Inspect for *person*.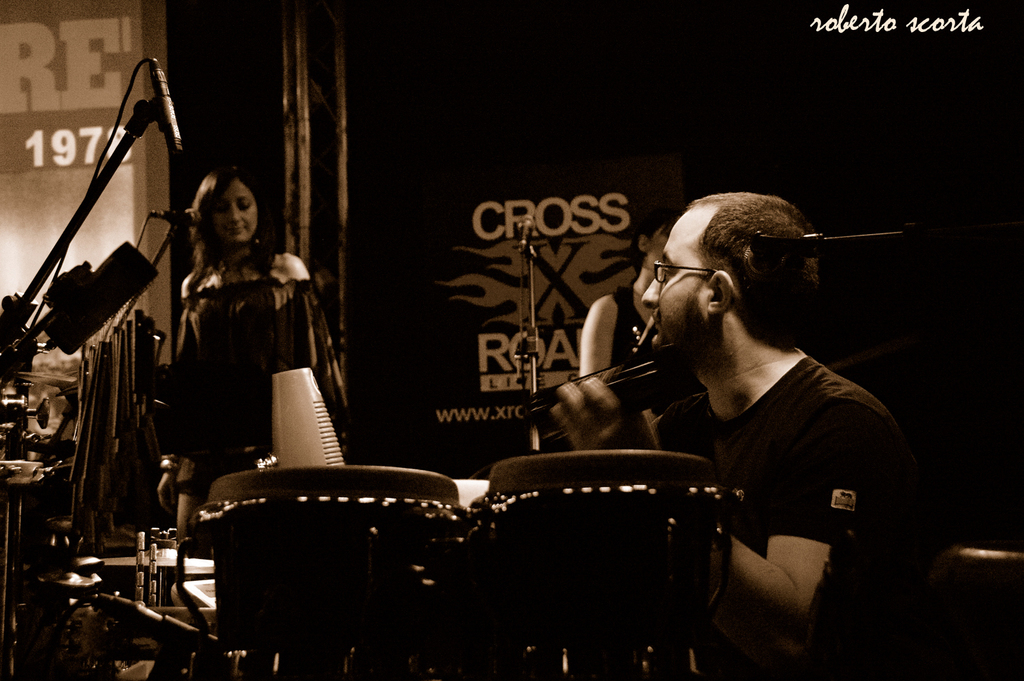
Inspection: [528,193,971,680].
